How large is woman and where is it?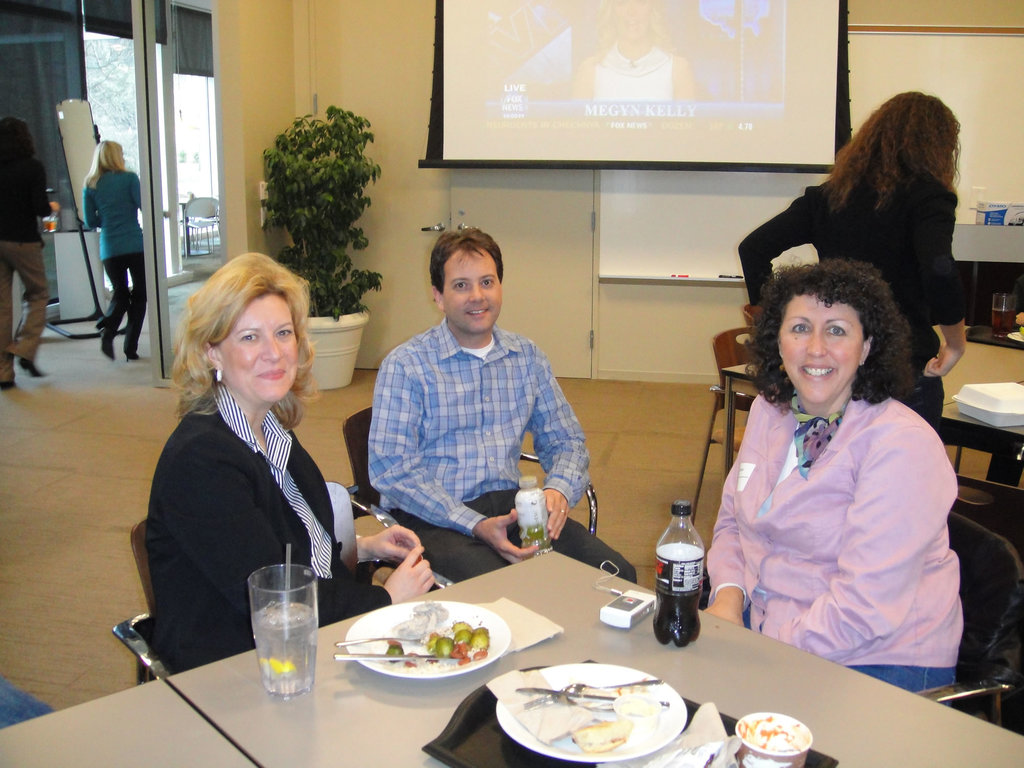
Bounding box: {"left": 0, "top": 114, "right": 54, "bottom": 396}.
